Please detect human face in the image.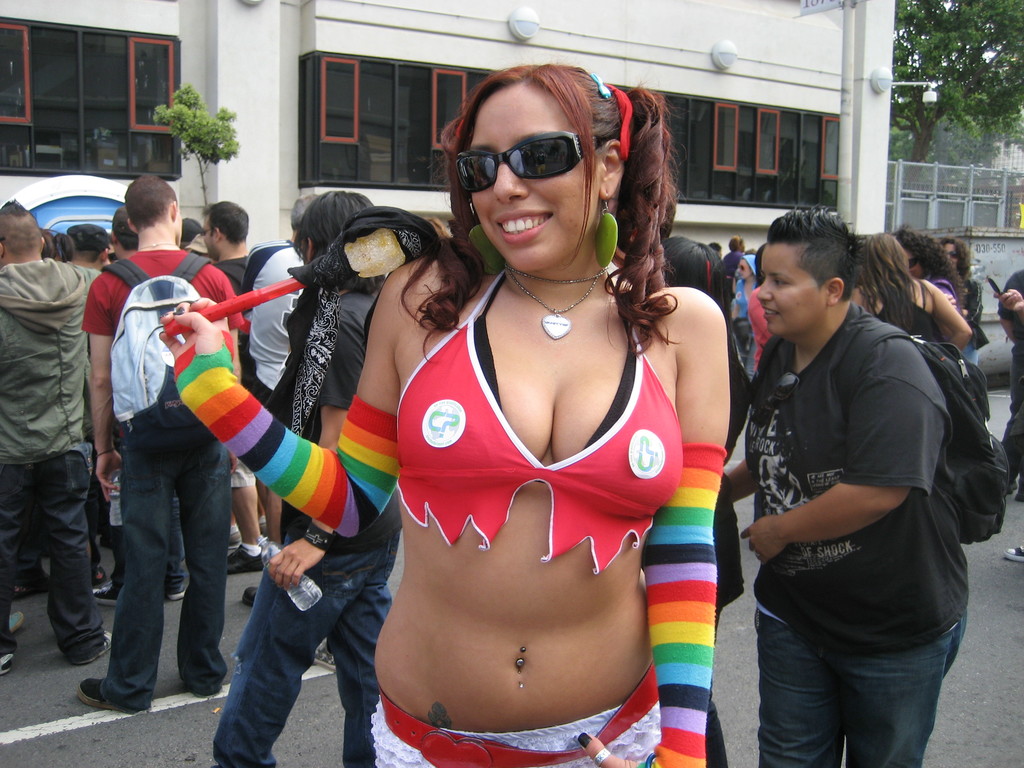
202/218/216/260.
